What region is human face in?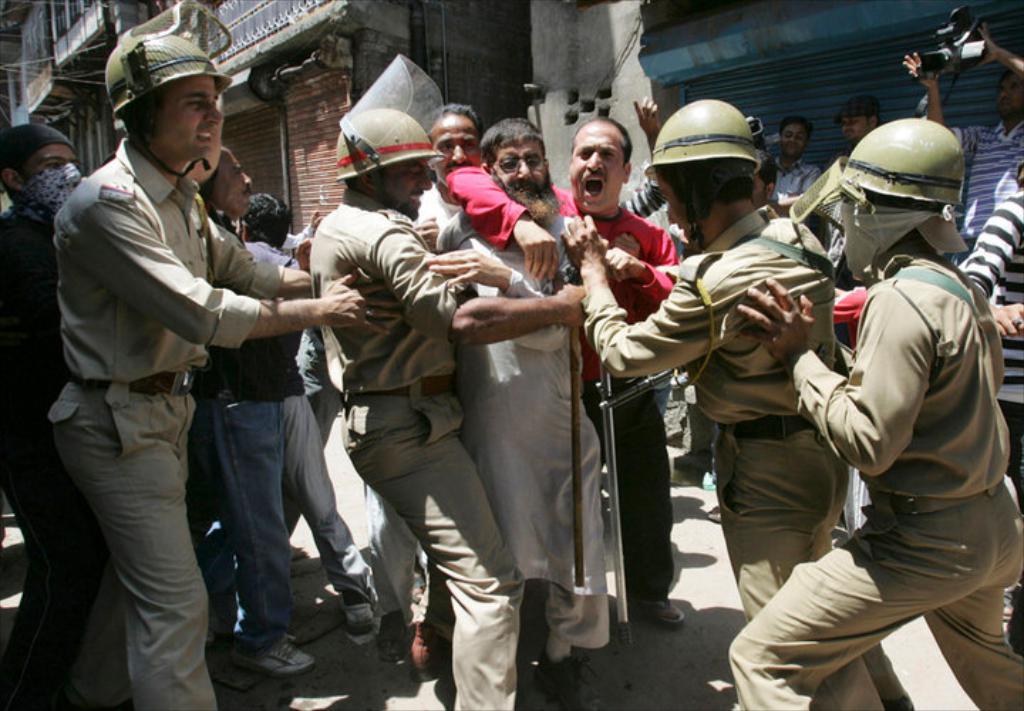
region(567, 128, 626, 209).
